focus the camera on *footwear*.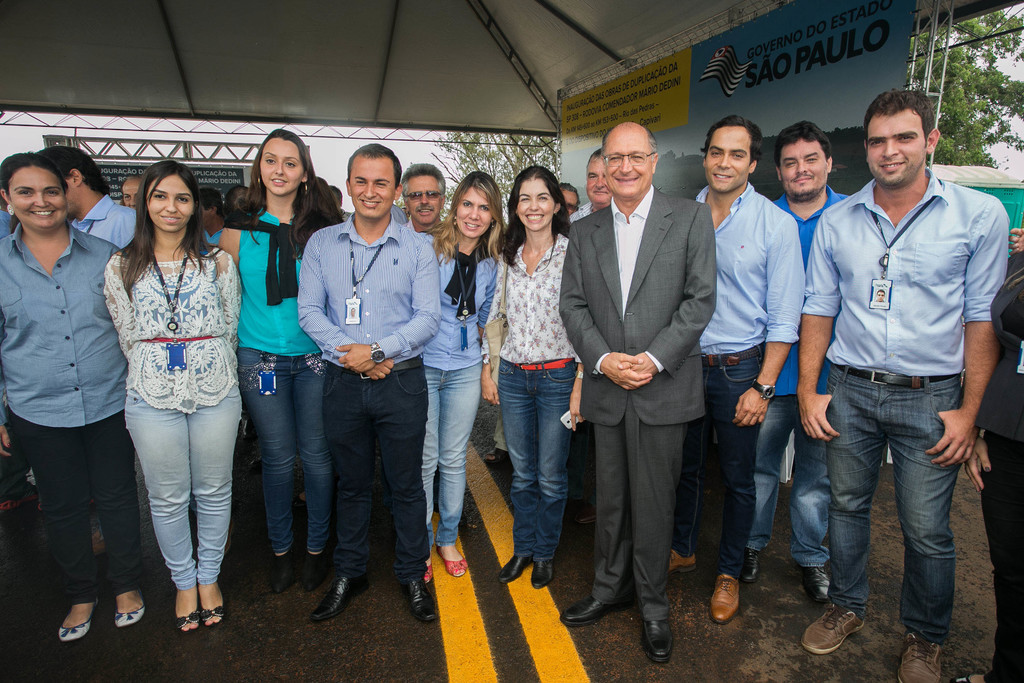
Focus region: x1=495 y1=552 x2=531 y2=586.
